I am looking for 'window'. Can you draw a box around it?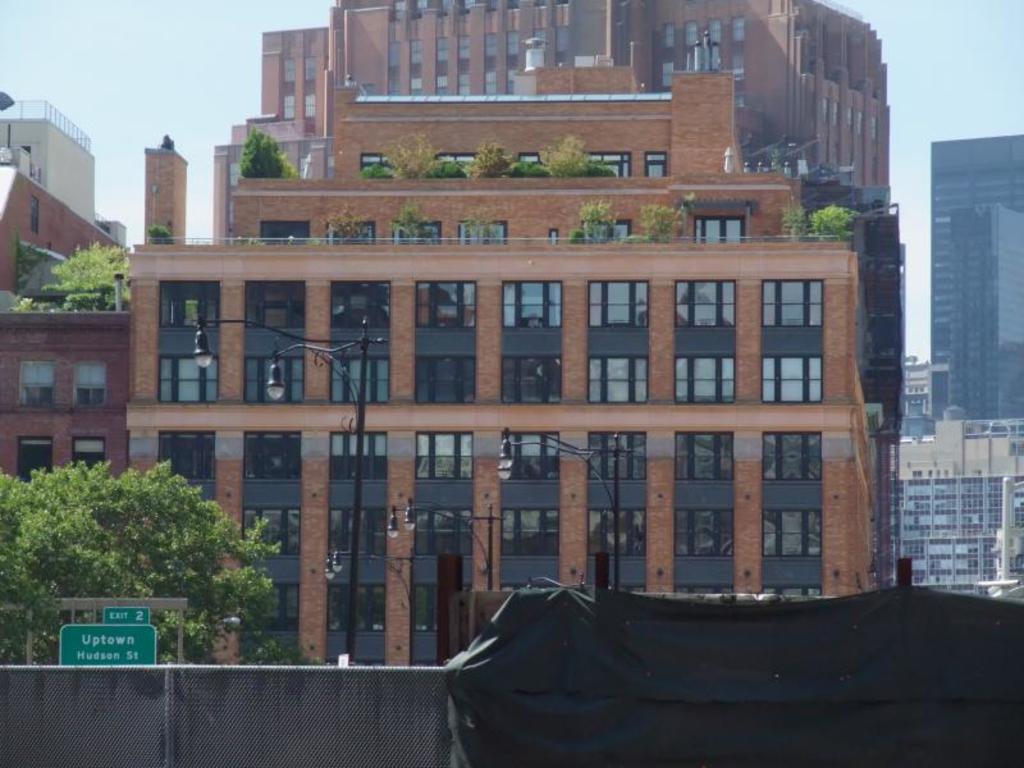
Sure, the bounding box is x1=687 y1=20 x2=700 y2=45.
